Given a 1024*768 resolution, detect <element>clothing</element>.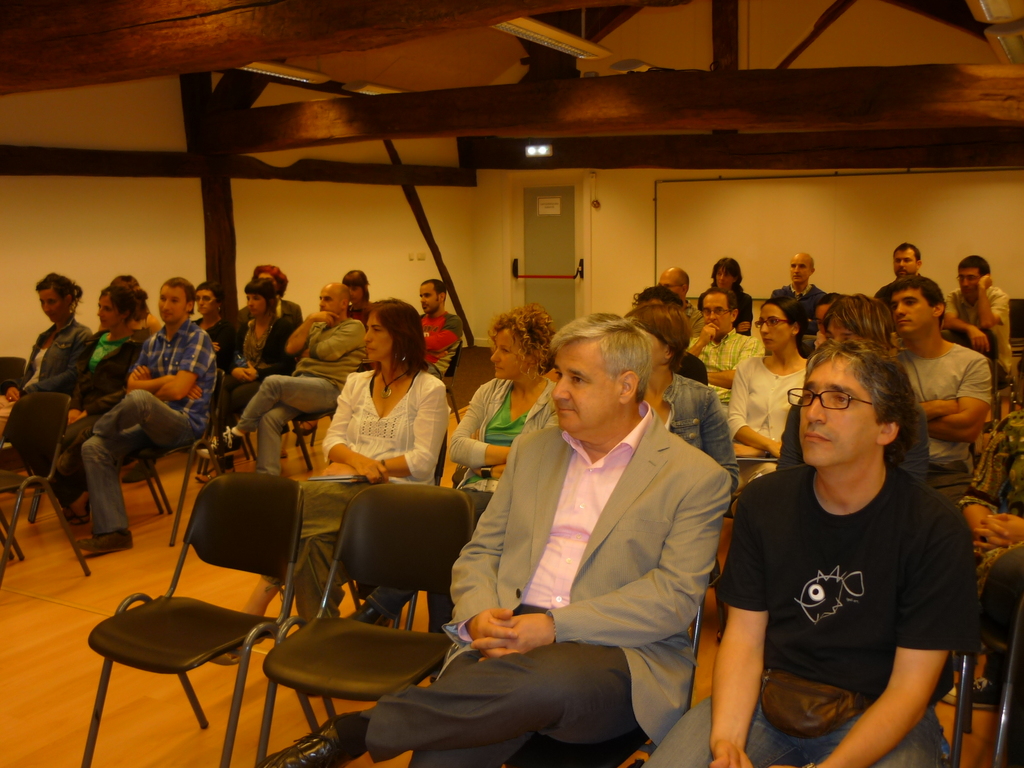
rect(890, 343, 990, 513).
